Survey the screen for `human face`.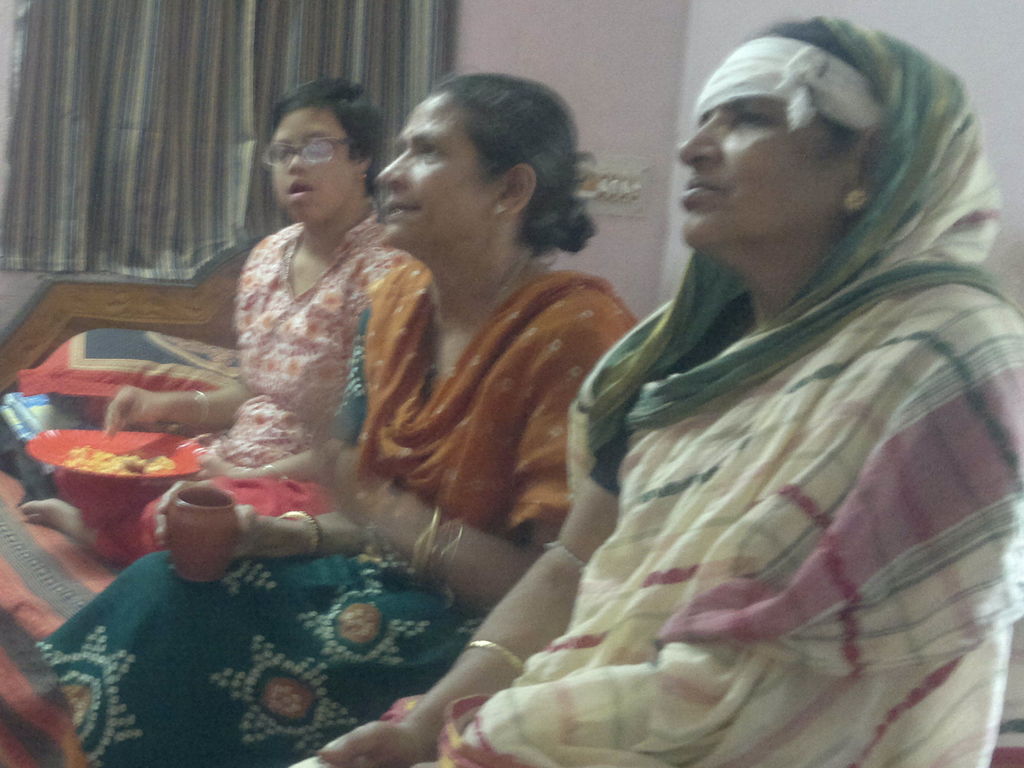
Survey found: [679, 36, 858, 249].
